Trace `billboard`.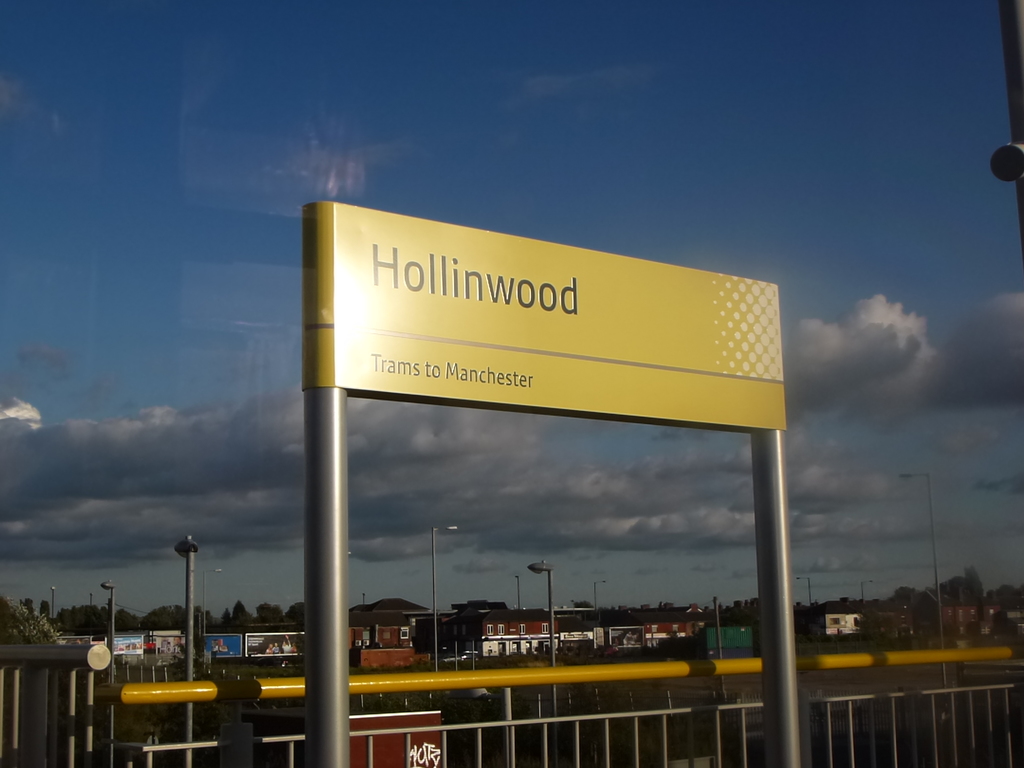
Traced to BBox(99, 627, 145, 657).
